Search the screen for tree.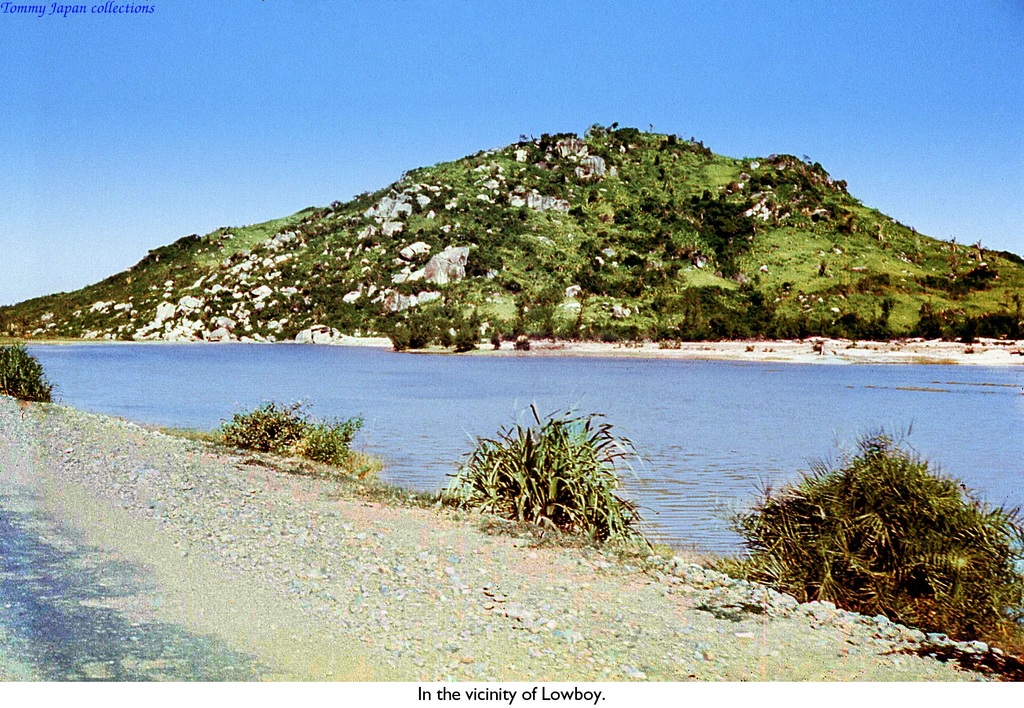
Found at x1=666, y1=283, x2=717, y2=342.
